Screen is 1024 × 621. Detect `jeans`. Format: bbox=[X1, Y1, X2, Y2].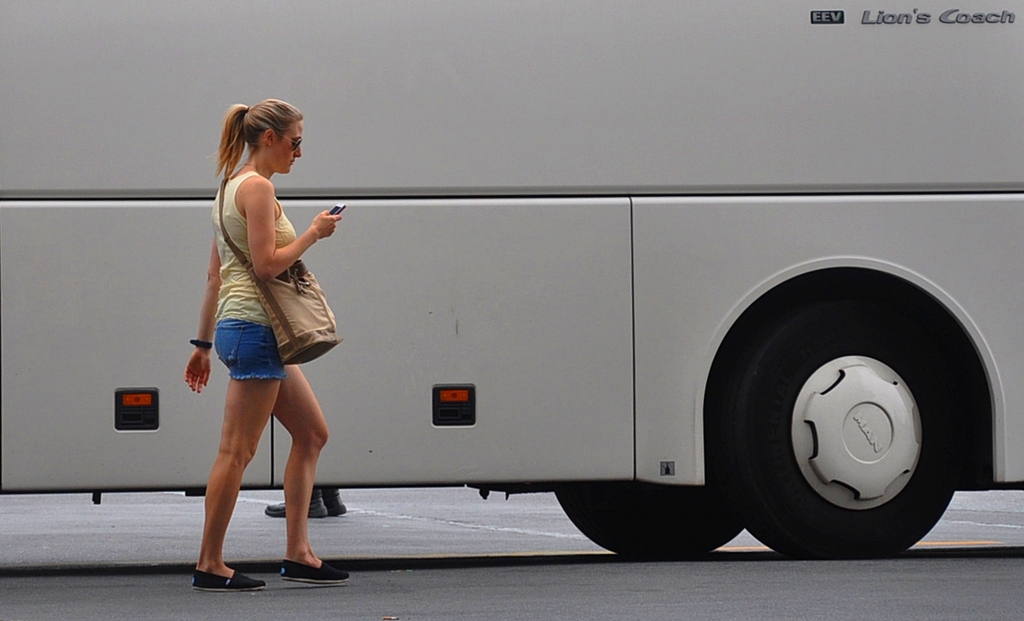
bbox=[216, 322, 286, 382].
